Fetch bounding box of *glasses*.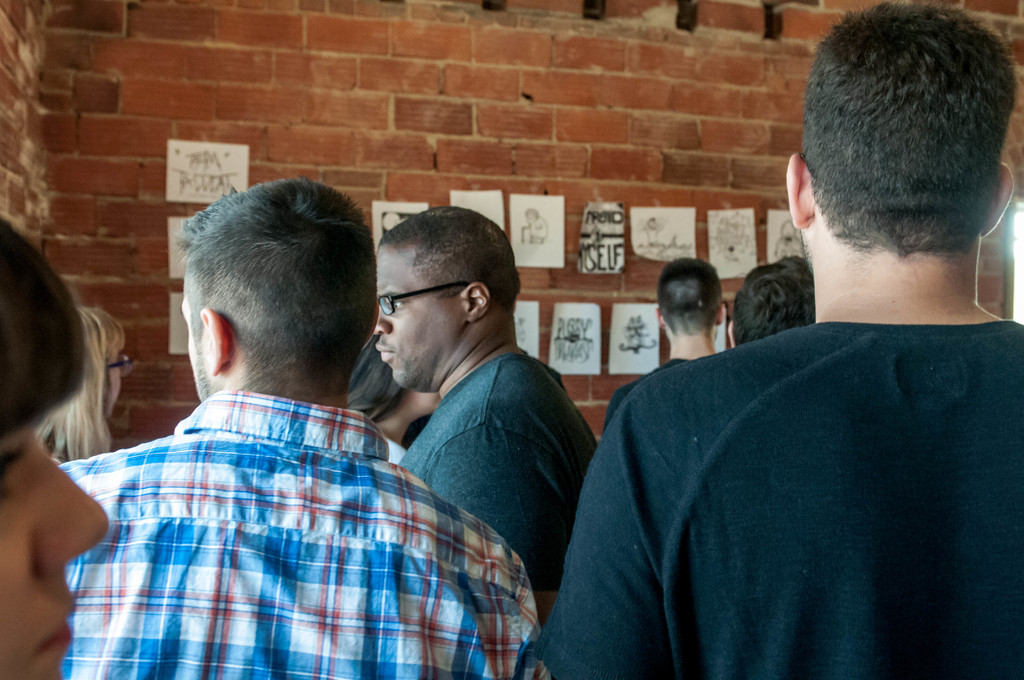
Bbox: select_region(106, 353, 138, 375).
